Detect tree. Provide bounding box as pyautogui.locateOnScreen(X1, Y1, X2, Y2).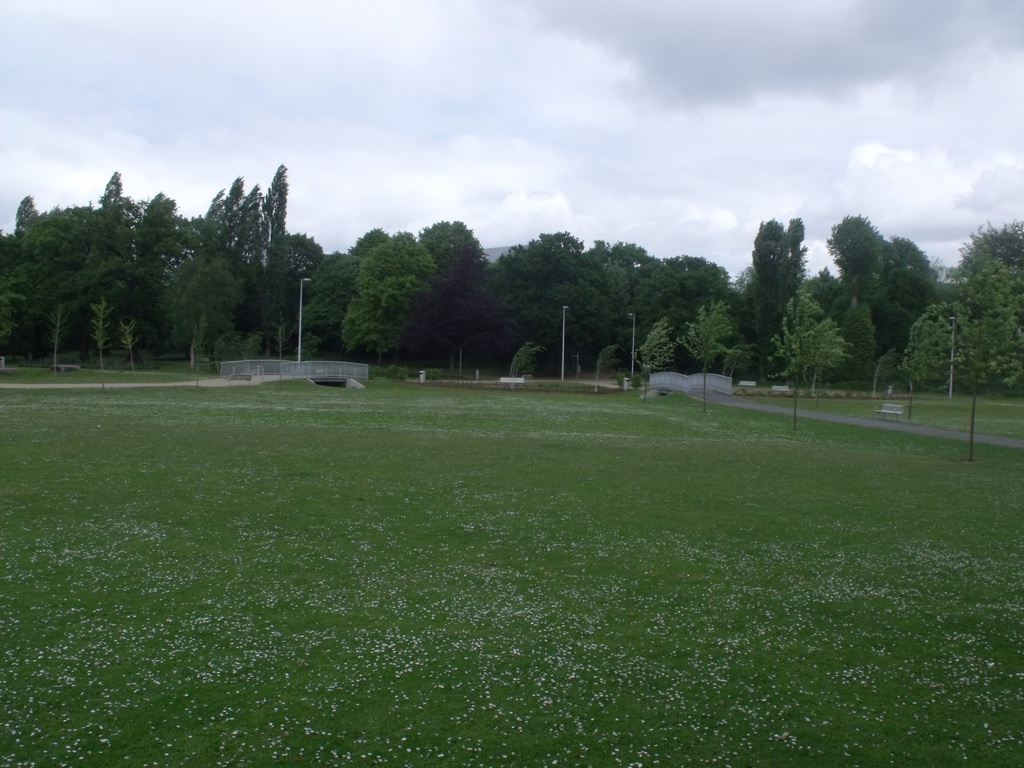
pyautogui.locateOnScreen(468, 225, 623, 388).
